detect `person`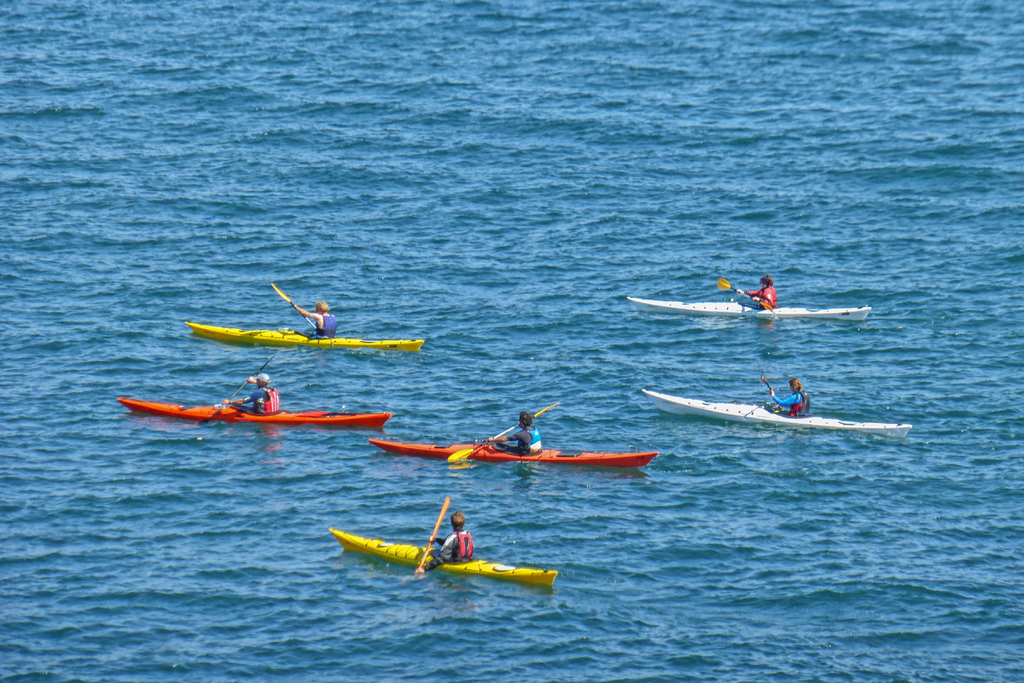
280,300,334,337
